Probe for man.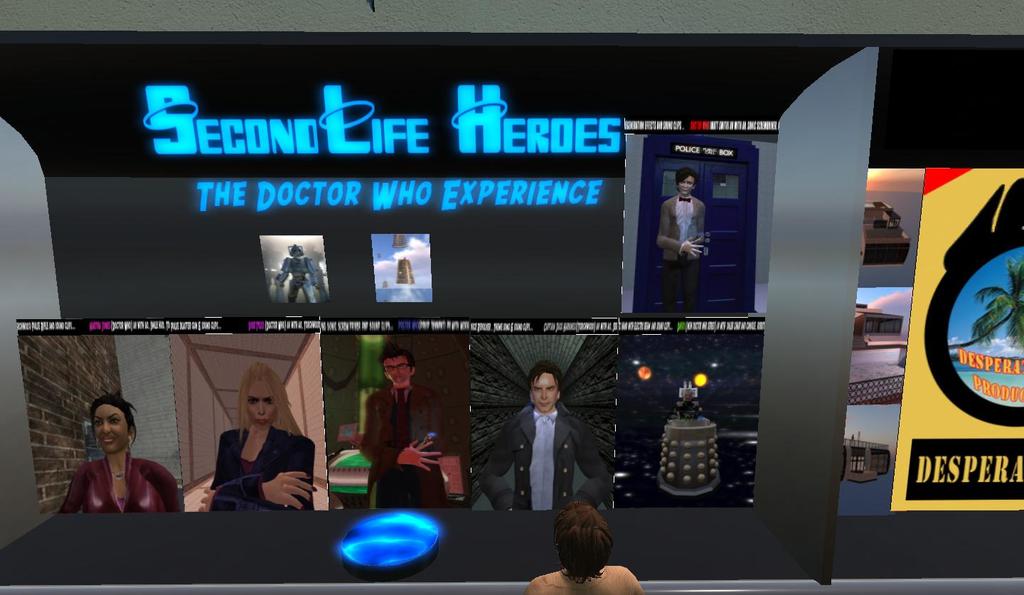
Probe result: left=654, top=161, right=725, bottom=298.
